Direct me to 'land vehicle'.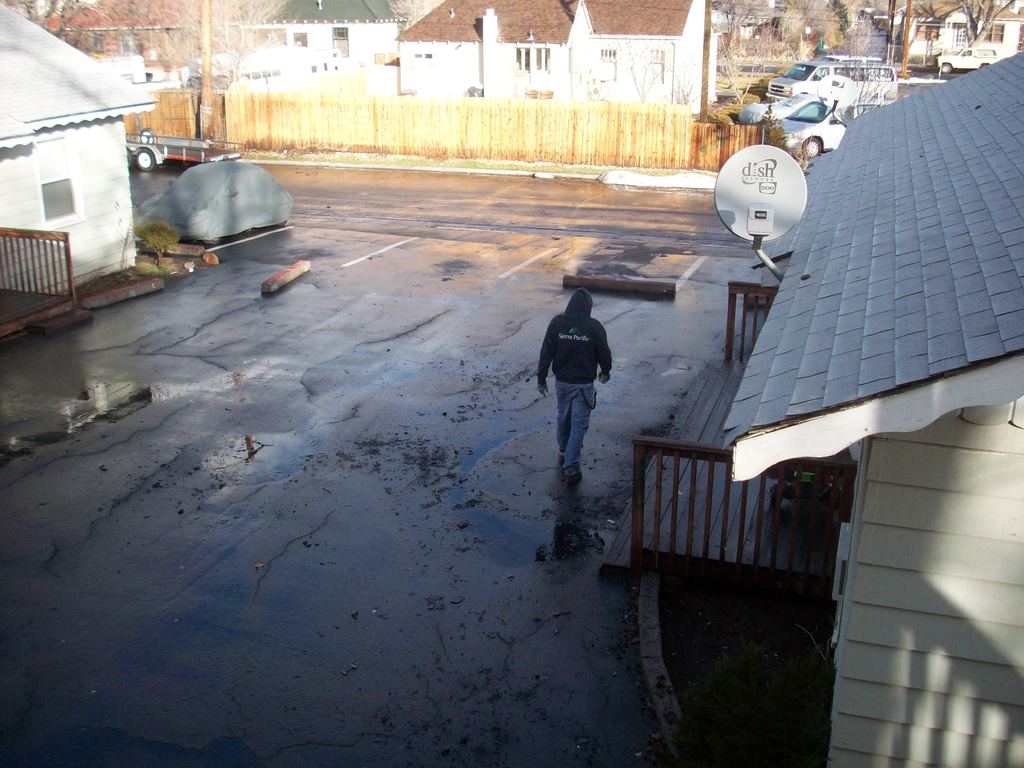
Direction: locate(774, 86, 895, 157).
